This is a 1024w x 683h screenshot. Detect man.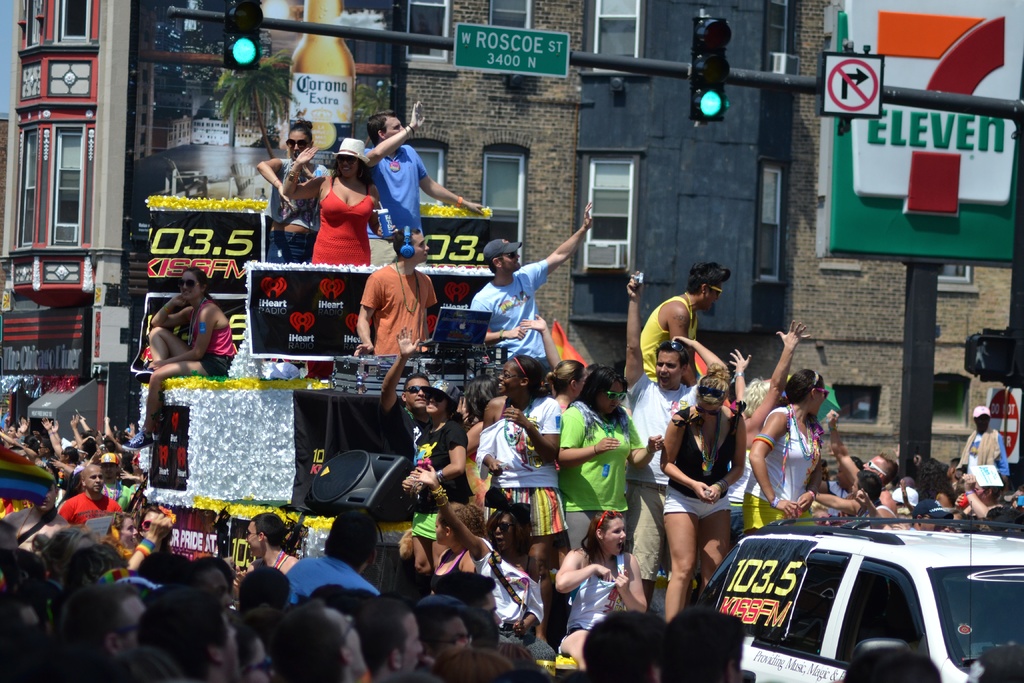
(left=956, top=400, right=1012, bottom=480).
